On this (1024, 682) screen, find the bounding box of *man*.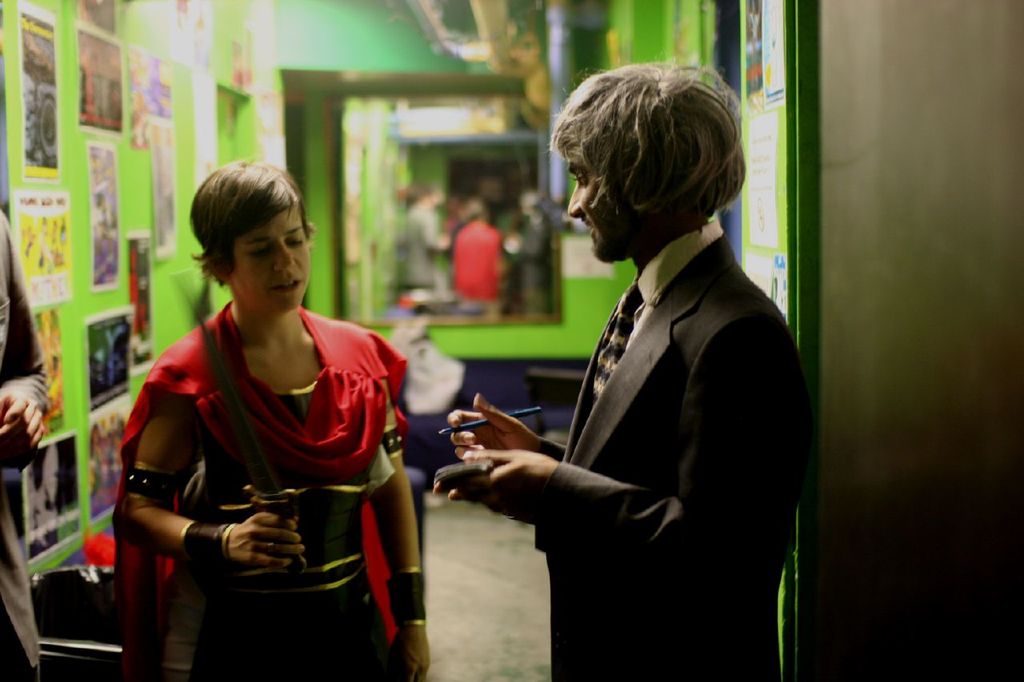
Bounding box: [369,85,774,661].
